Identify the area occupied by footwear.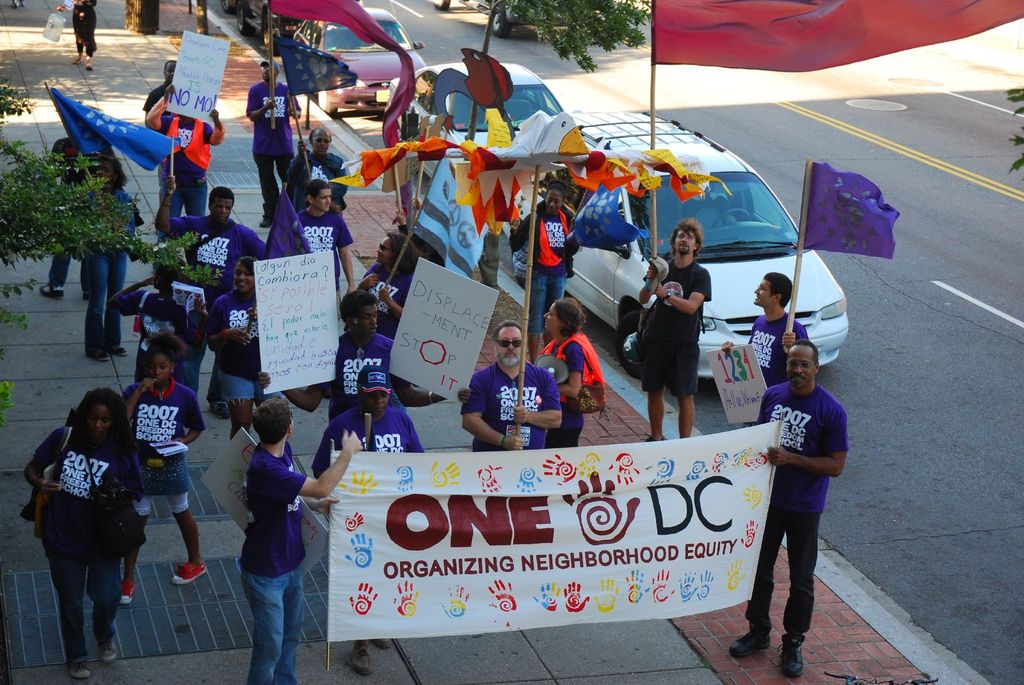
Area: (68, 659, 92, 681).
